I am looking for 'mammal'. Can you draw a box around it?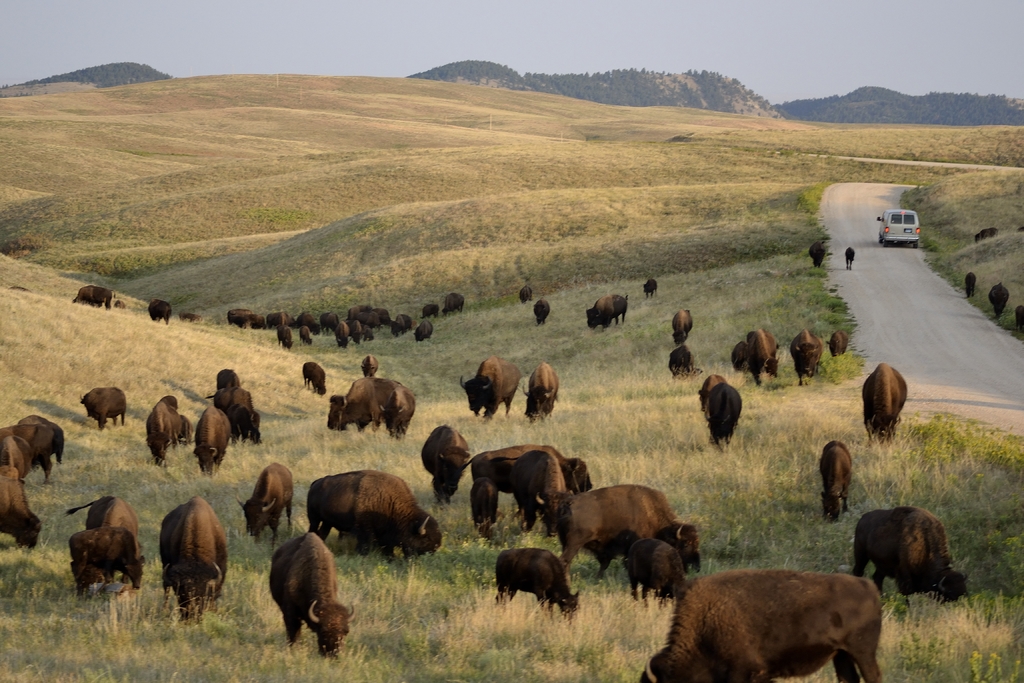
Sure, the bounding box is (65, 518, 150, 601).
